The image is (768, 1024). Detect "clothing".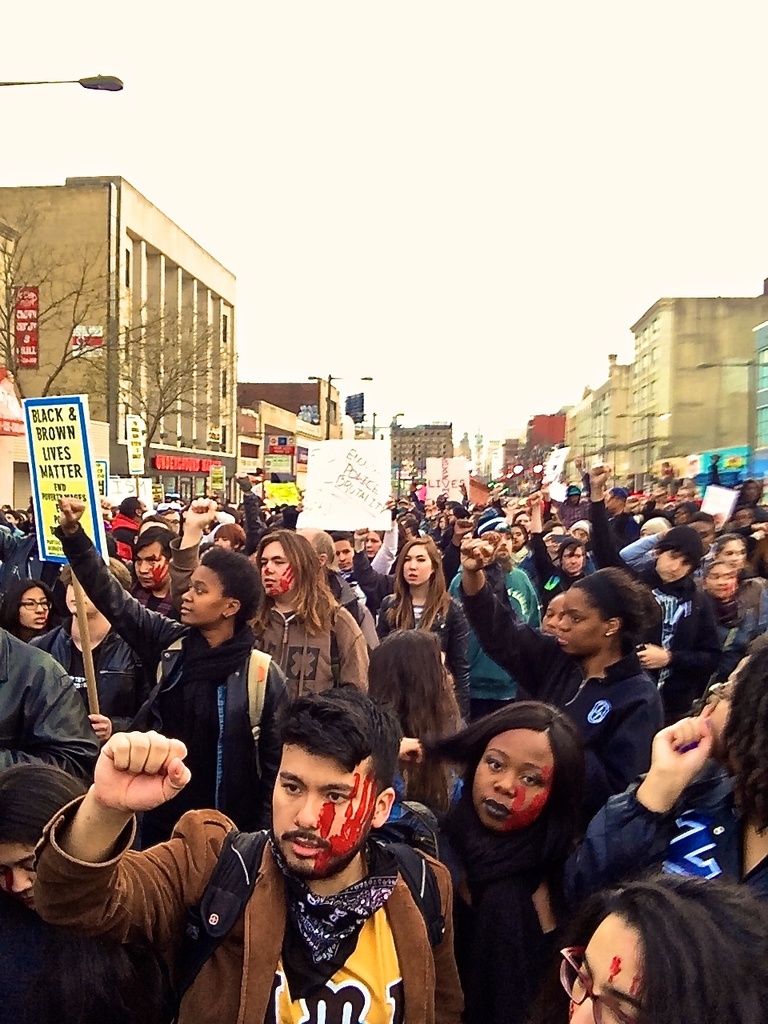
Detection: [34, 623, 150, 718].
